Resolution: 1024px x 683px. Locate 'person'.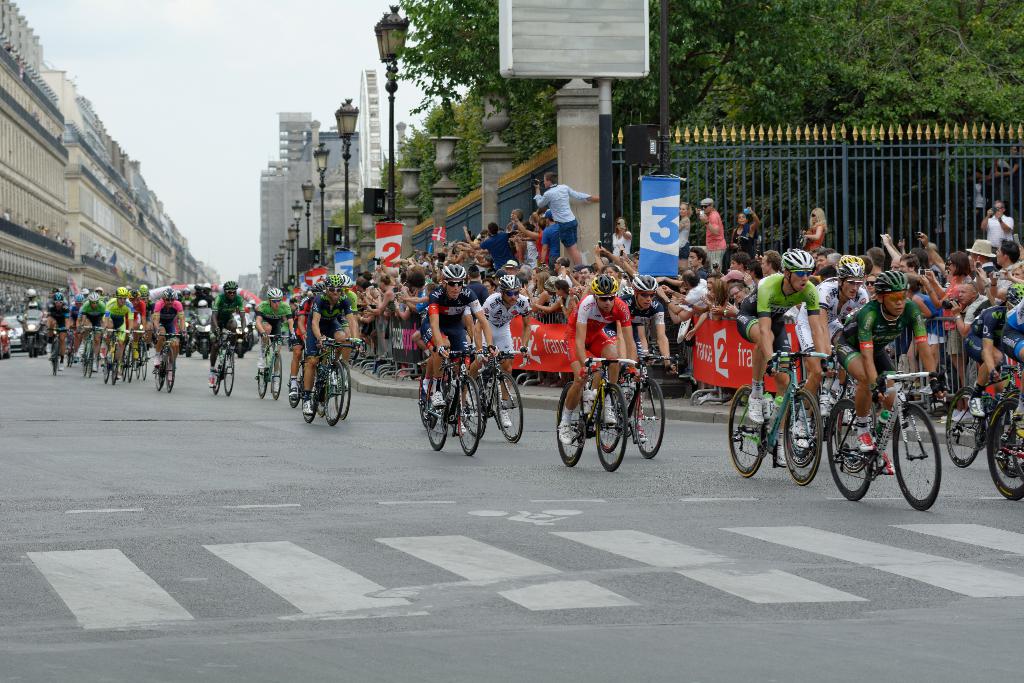
detection(533, 170, 598, 267).
